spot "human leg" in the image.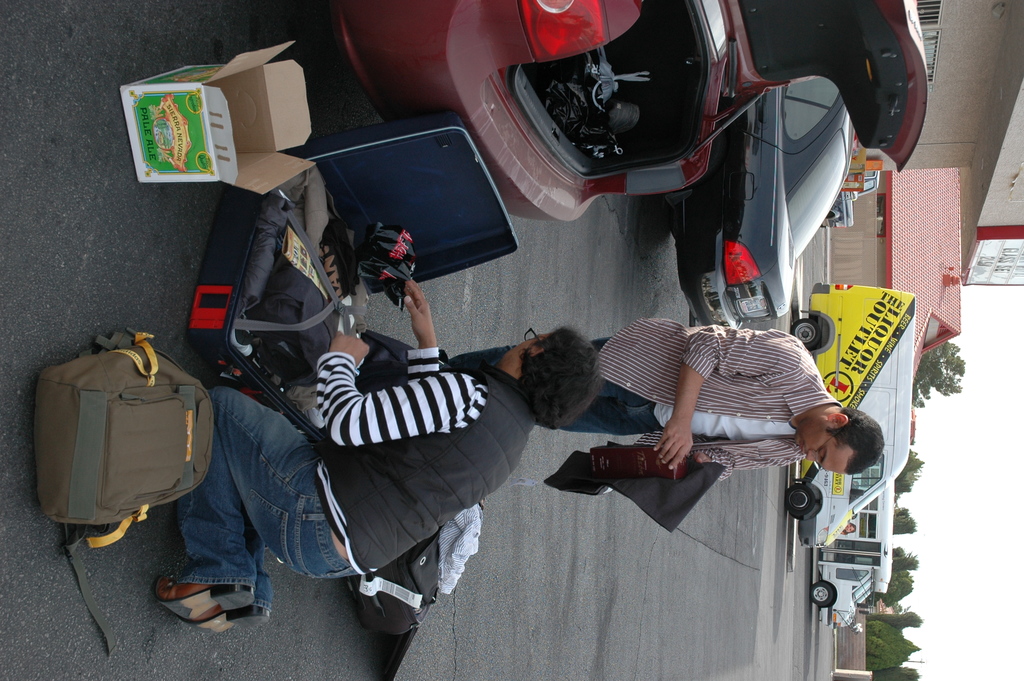
"human leg" found at crop(151, 379, 341, 621).
